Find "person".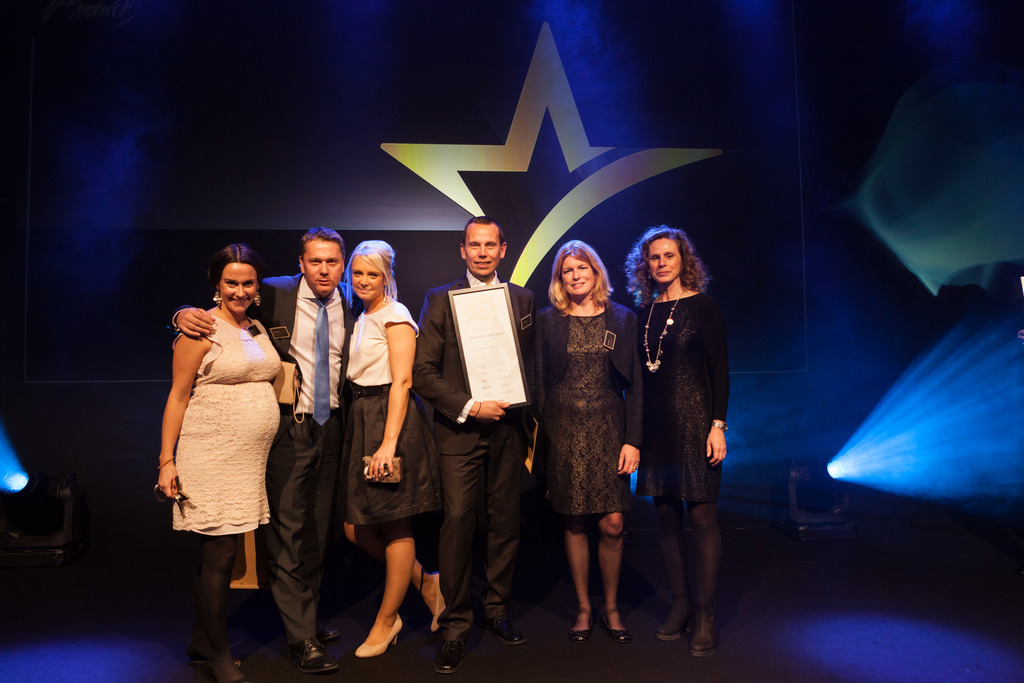
<box>158,234,280,682</box>.
